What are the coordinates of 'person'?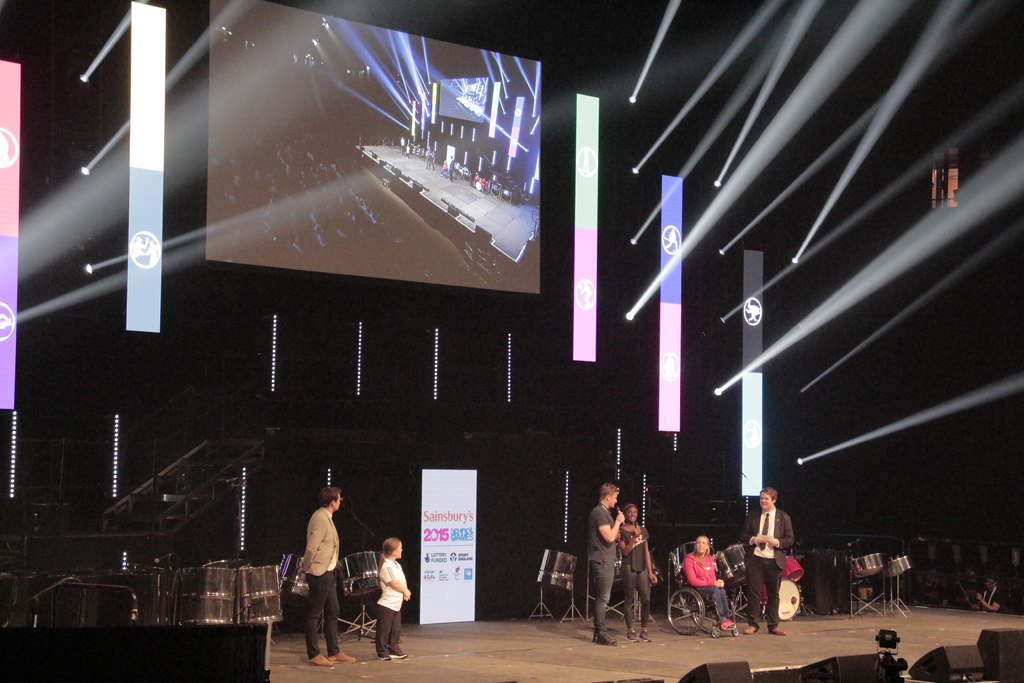
box(300, 481, 351, 664).
